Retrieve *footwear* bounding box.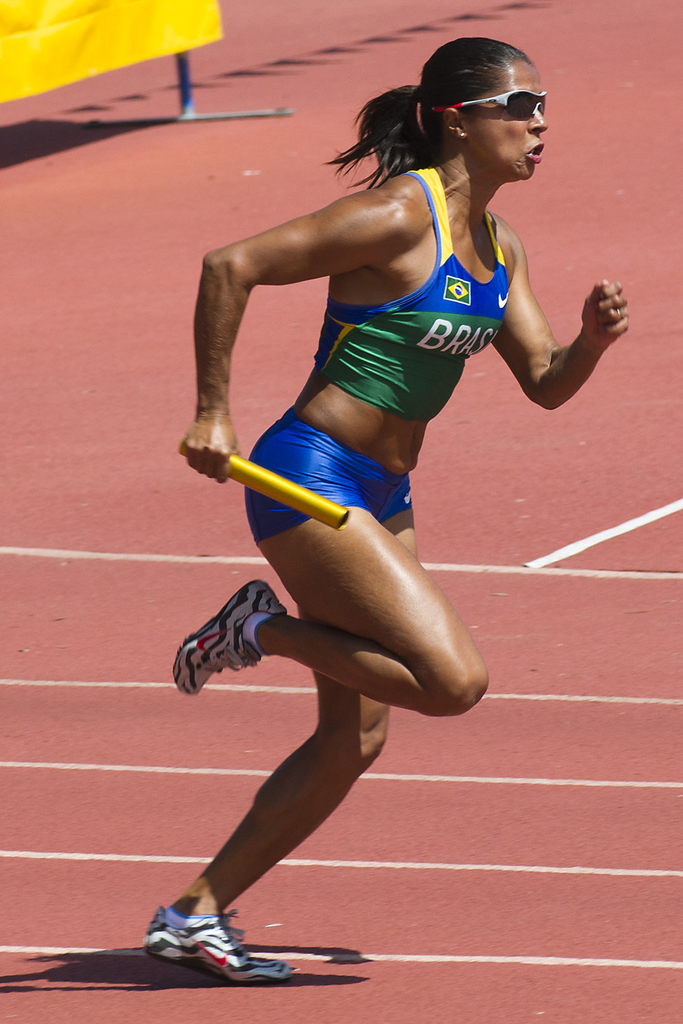
Bounding box: locate(139, 902, 290, 982).
